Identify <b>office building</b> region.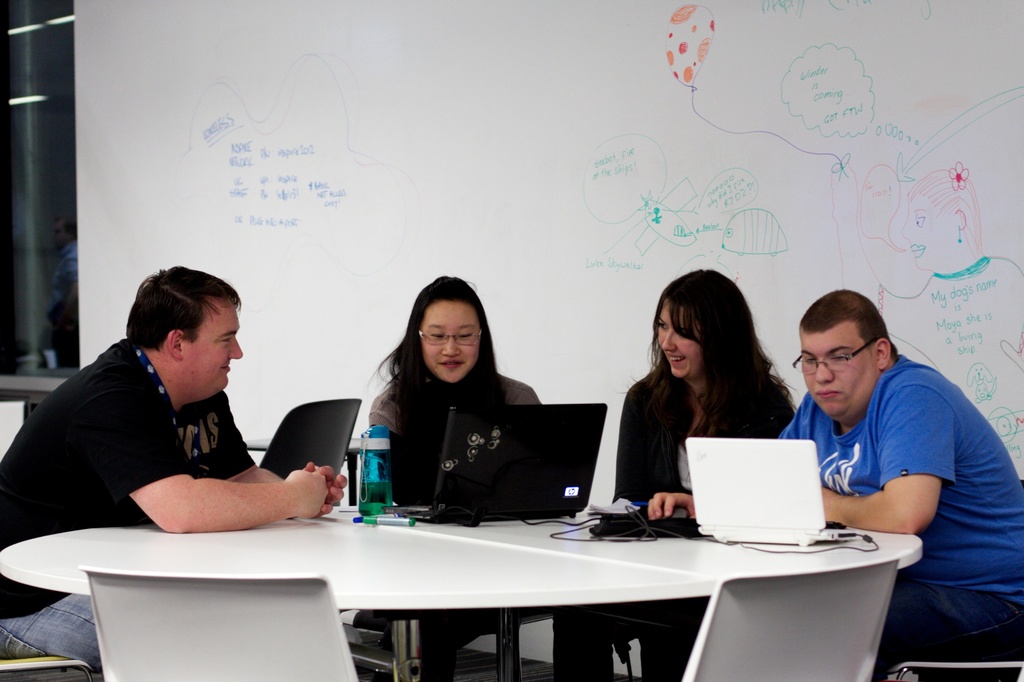
Region: Rect(0, 119, 1002, 659).
